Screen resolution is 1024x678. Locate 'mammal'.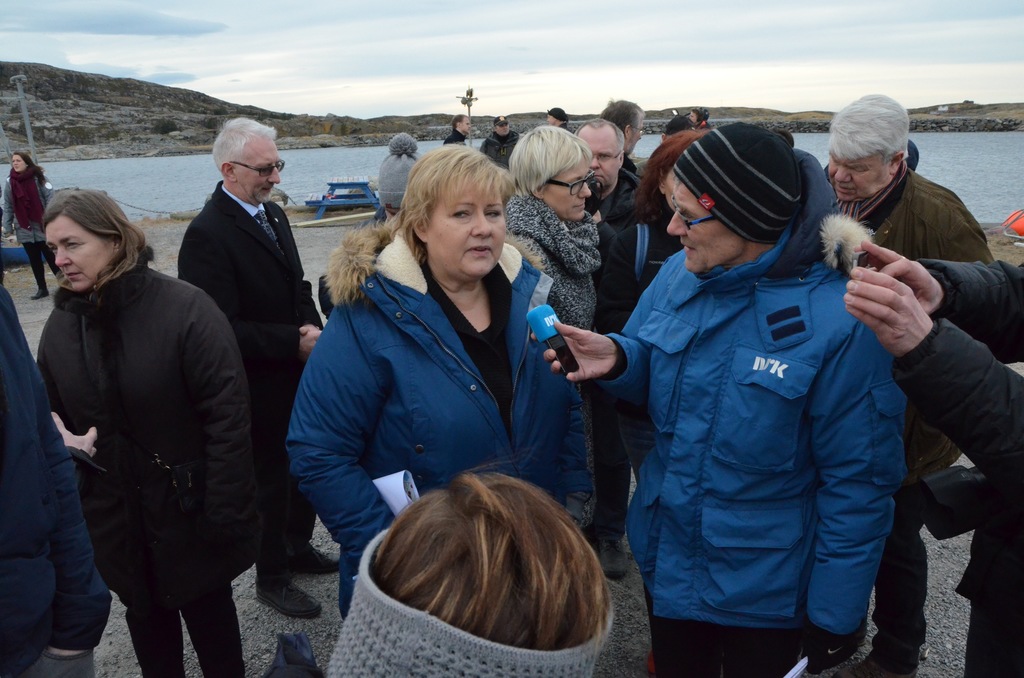
173:113:328:622.
